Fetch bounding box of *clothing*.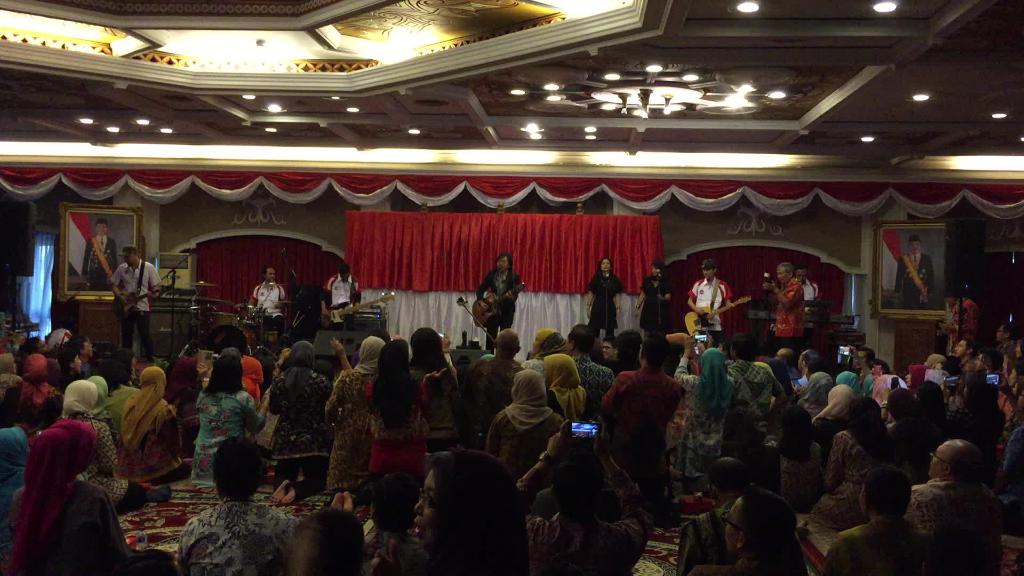
Bbox: [515, 463, 655, 575].
